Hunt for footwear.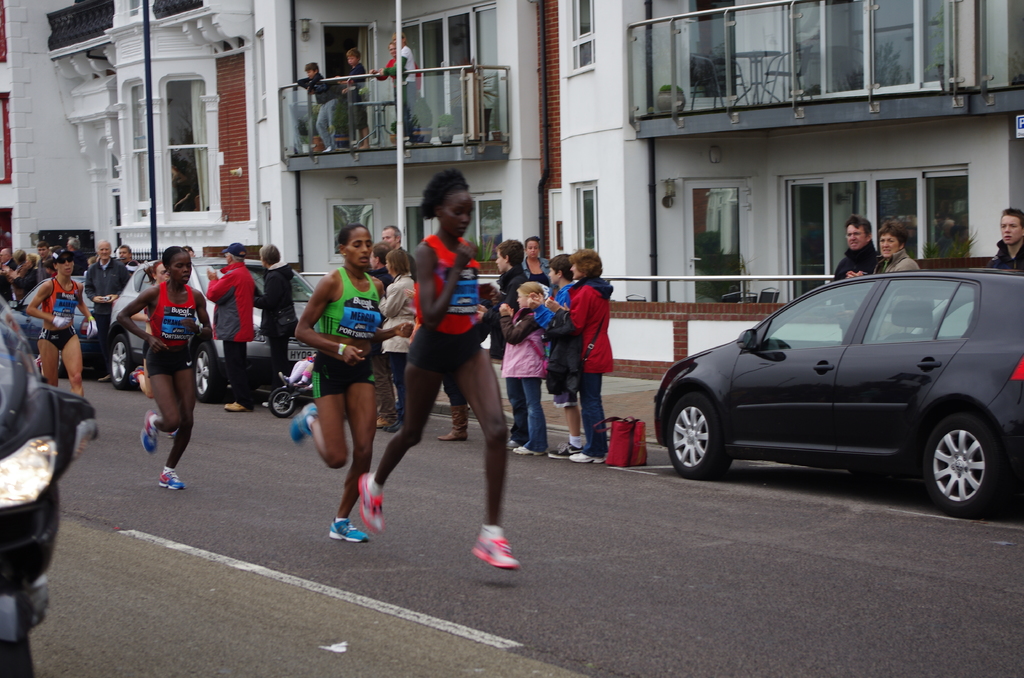
Hunted down at {"x1": 294, "y1": 395, "x2": 321, "y2": 449}.
